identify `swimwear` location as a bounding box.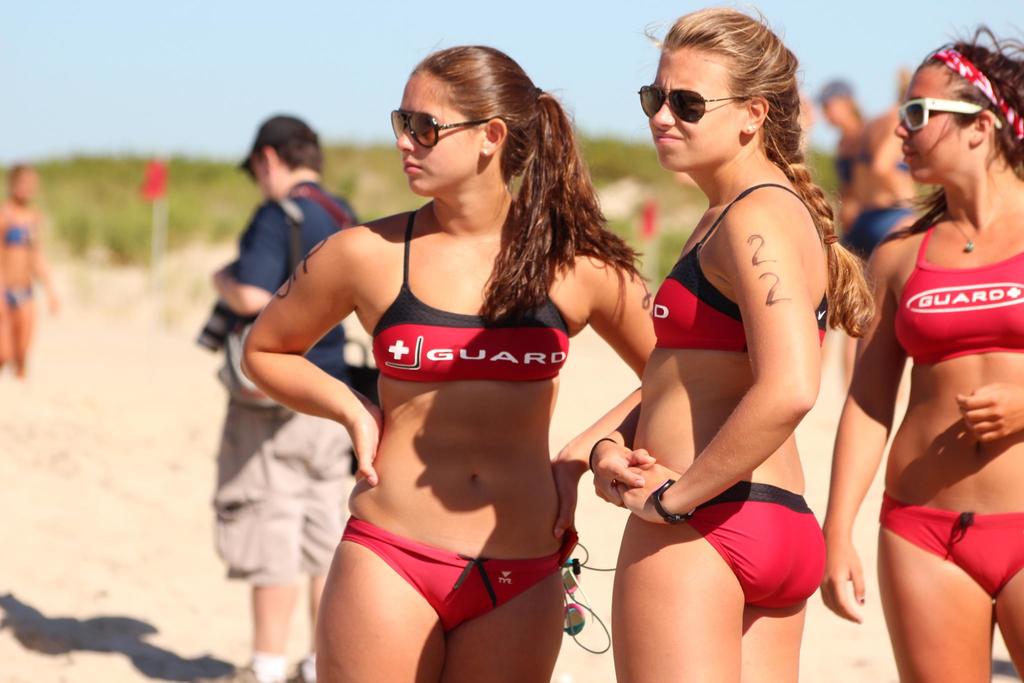
box(881, 490, 1023, 597).
